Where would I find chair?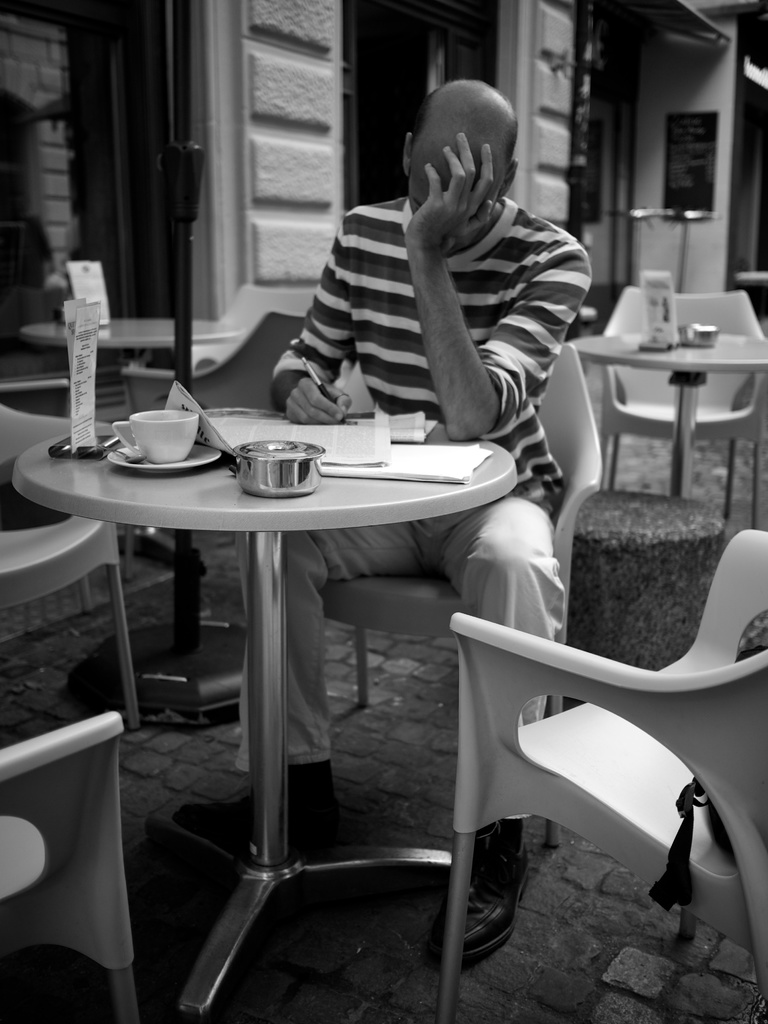
At detection(175, 284, 317, 371).
